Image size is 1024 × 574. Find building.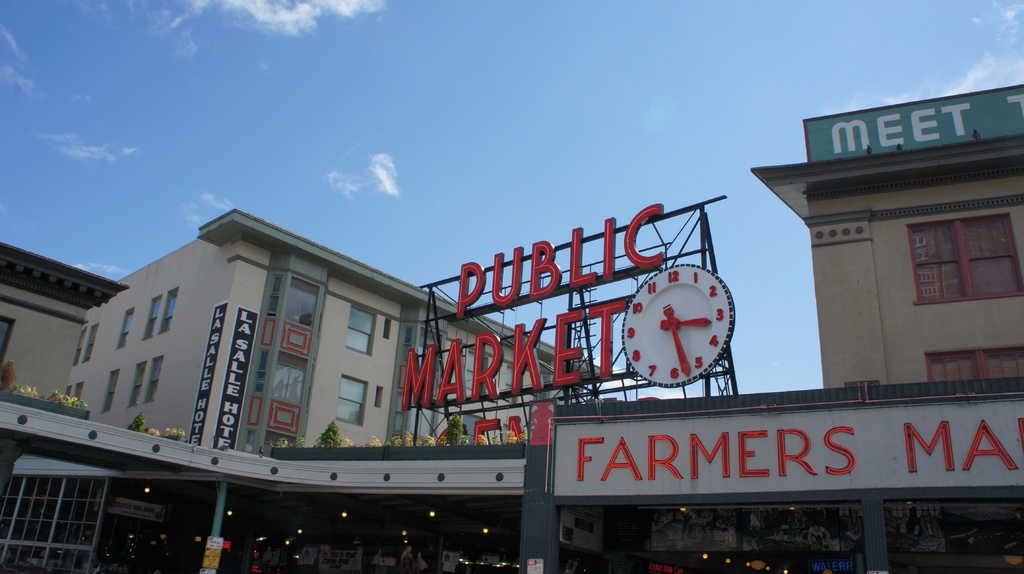
bbox=(750, 84, 1023, 389).
